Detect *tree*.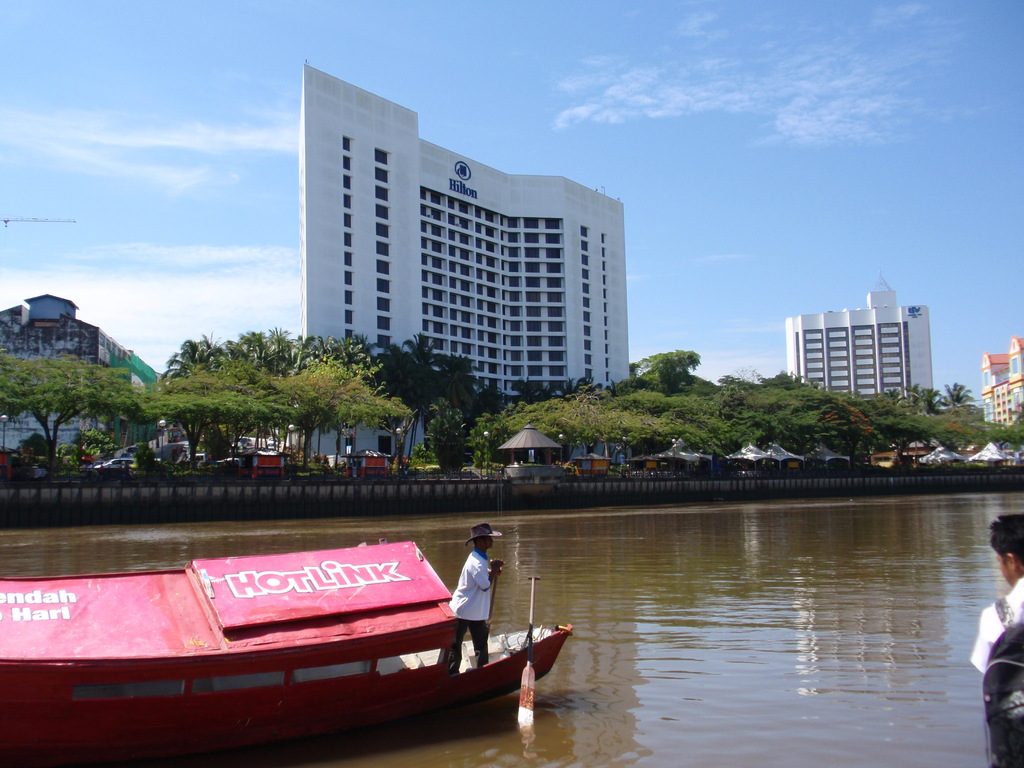
Detected at [left=420, top=397, right=472, bottom=477].
